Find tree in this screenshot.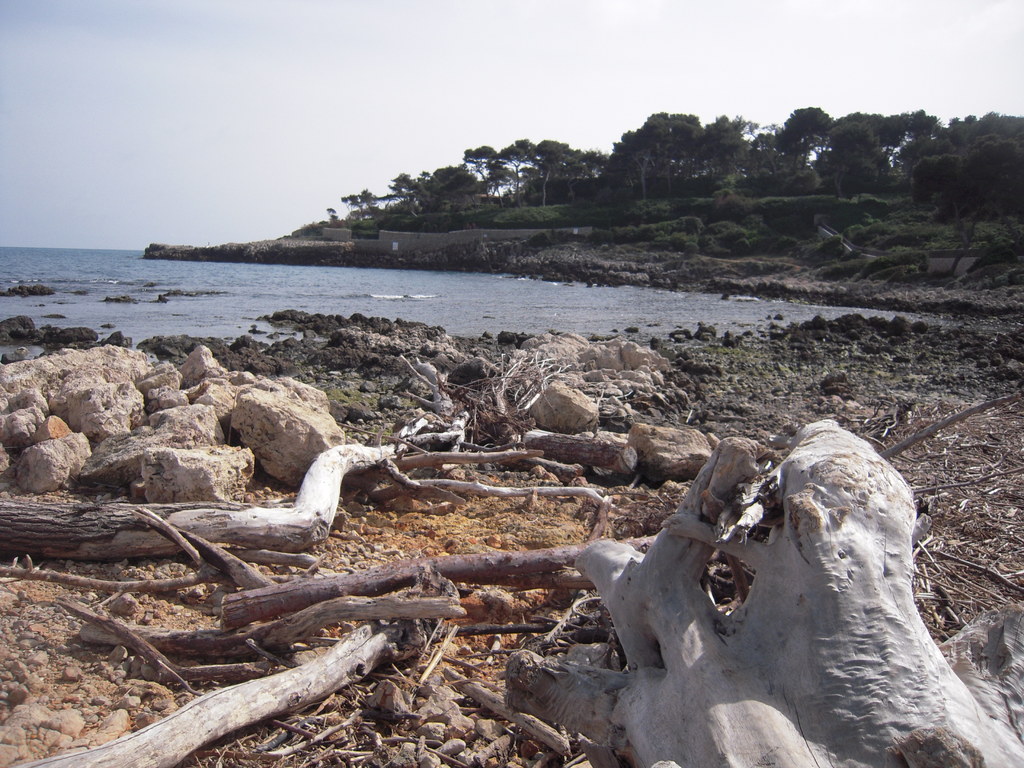
The bounding box for tree is x1=729, y1=115, x2=757, y2=186.
